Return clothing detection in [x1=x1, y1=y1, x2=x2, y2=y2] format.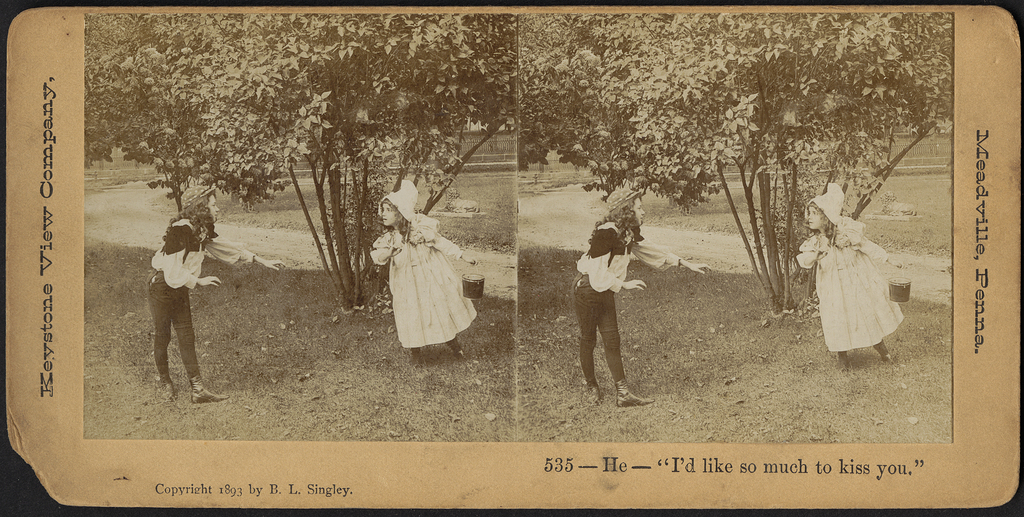
[x1=372, y1=174, x2=481, y2=349].
